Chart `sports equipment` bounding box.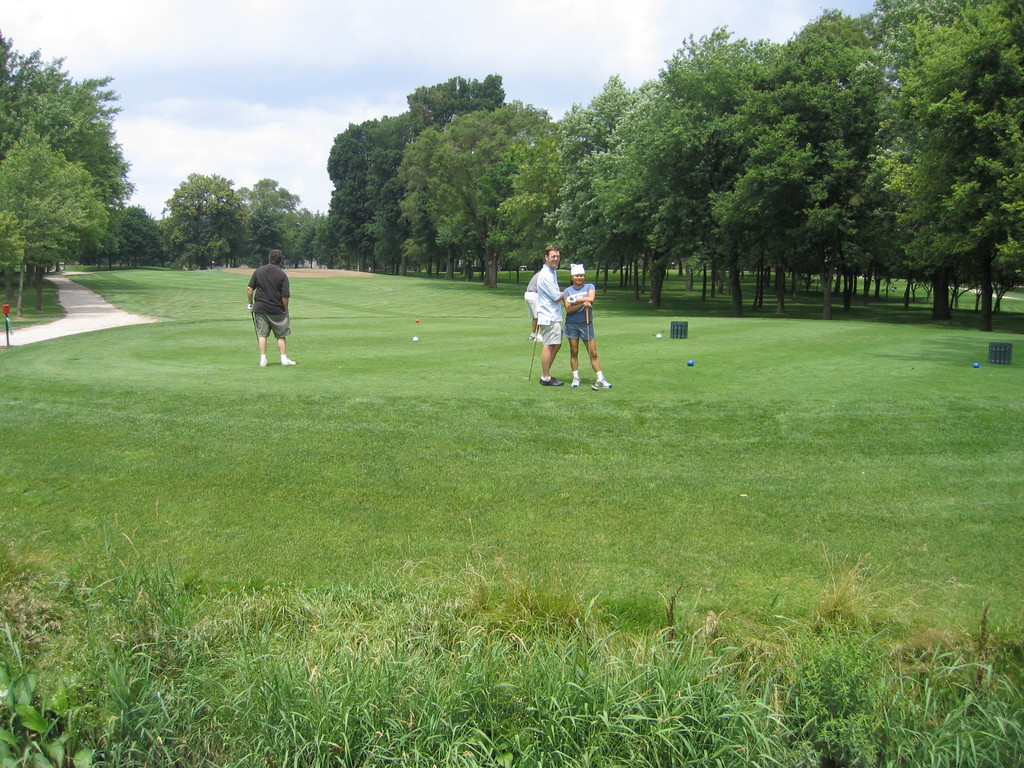
Charted: BBox(579, 305, 592, 383).
